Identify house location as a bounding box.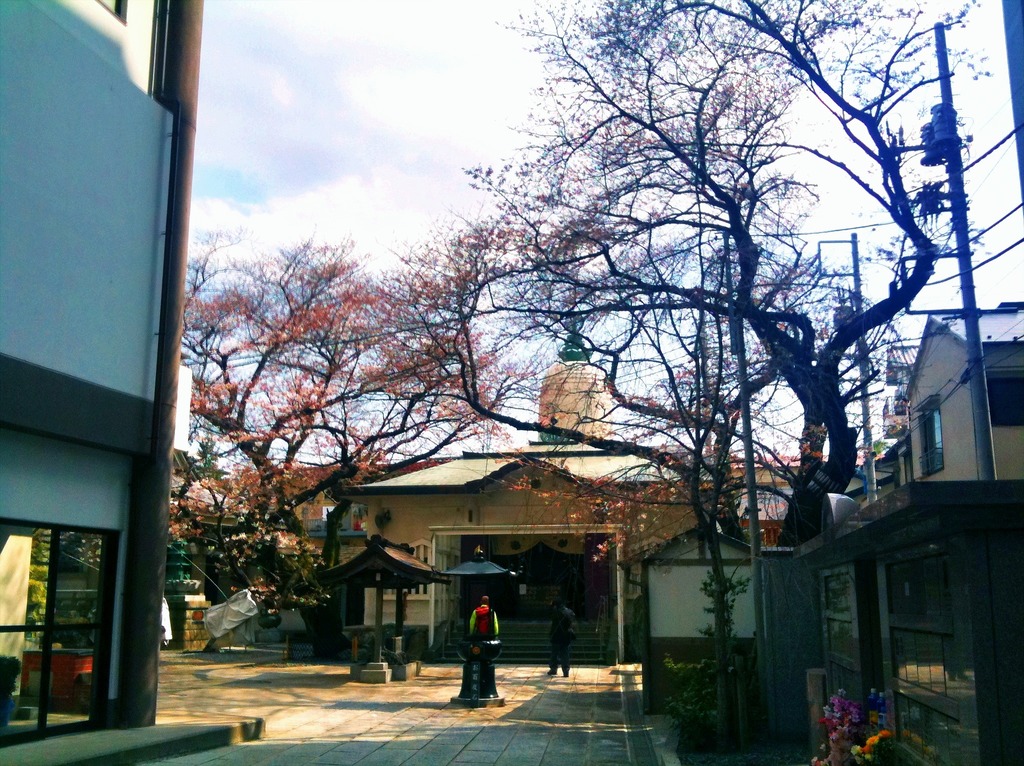
(x1=0, y1=0, x2=205, y2=740).
